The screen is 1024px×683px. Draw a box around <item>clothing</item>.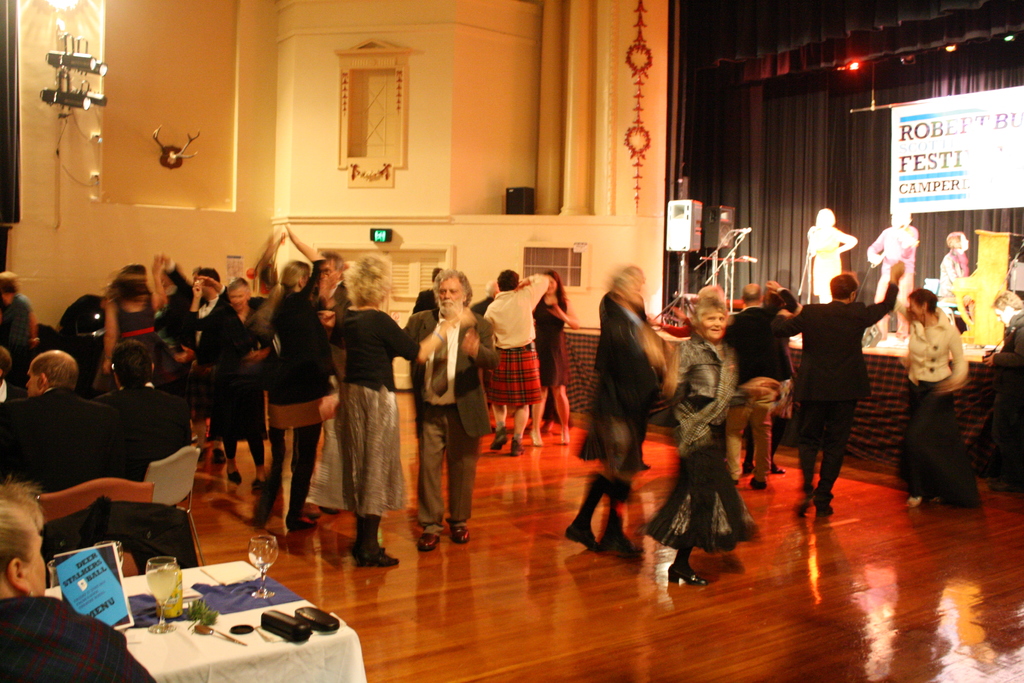
l=730, t=295, r=784, b=475.
